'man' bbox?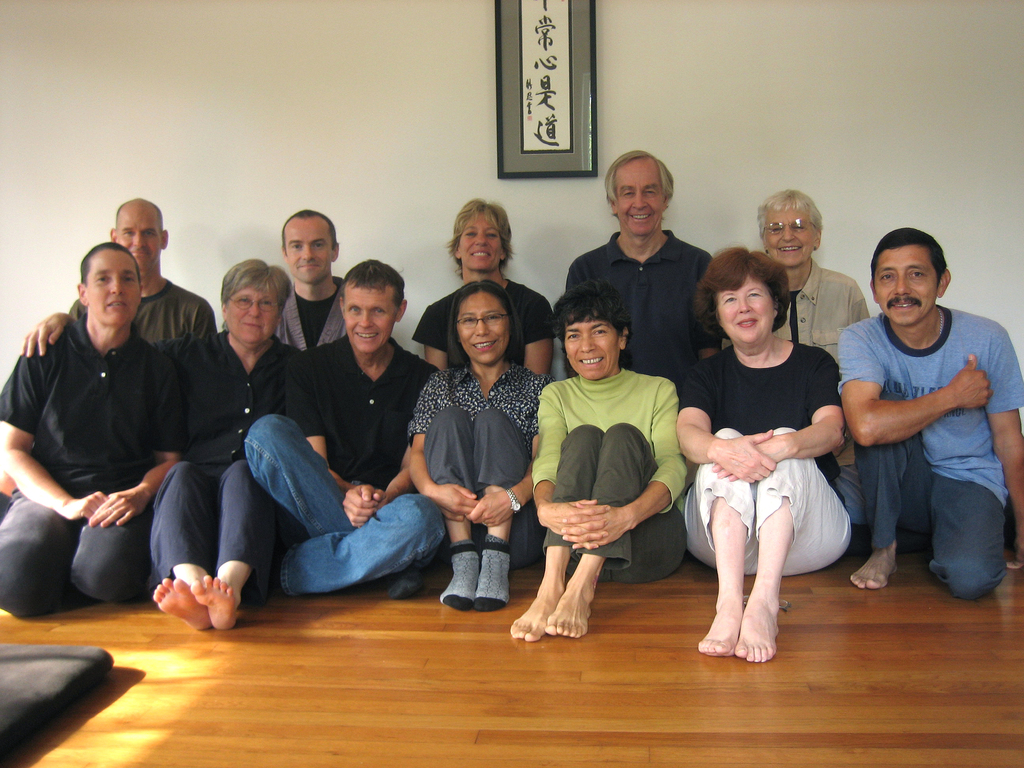
x1=244, y1=258, x2=464, y2=600
